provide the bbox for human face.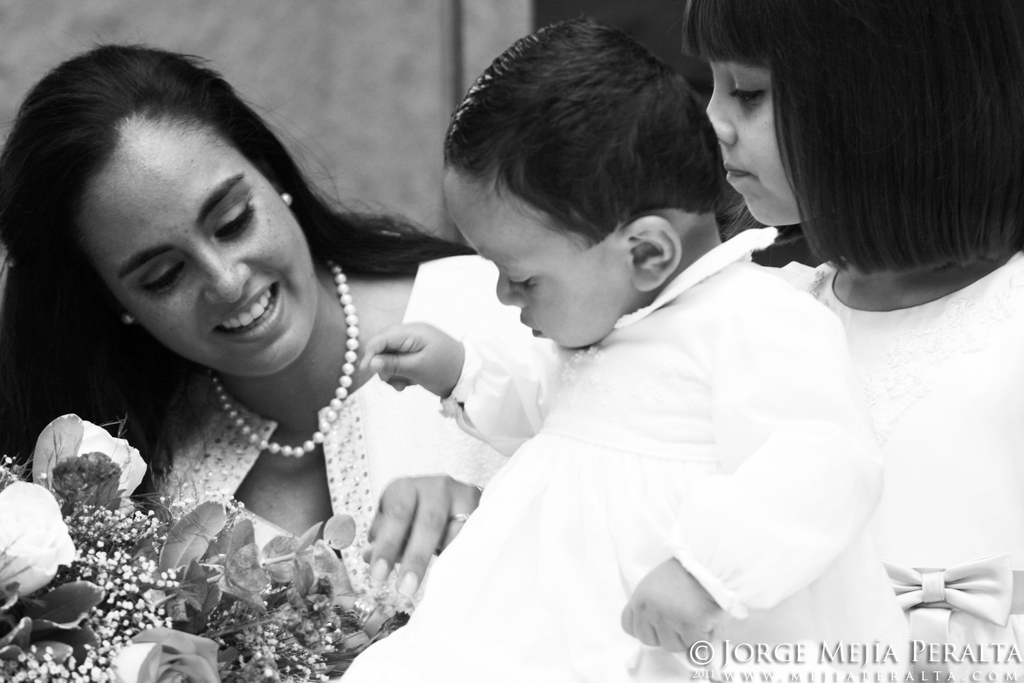
select_region(442, 165, 635, 344).
